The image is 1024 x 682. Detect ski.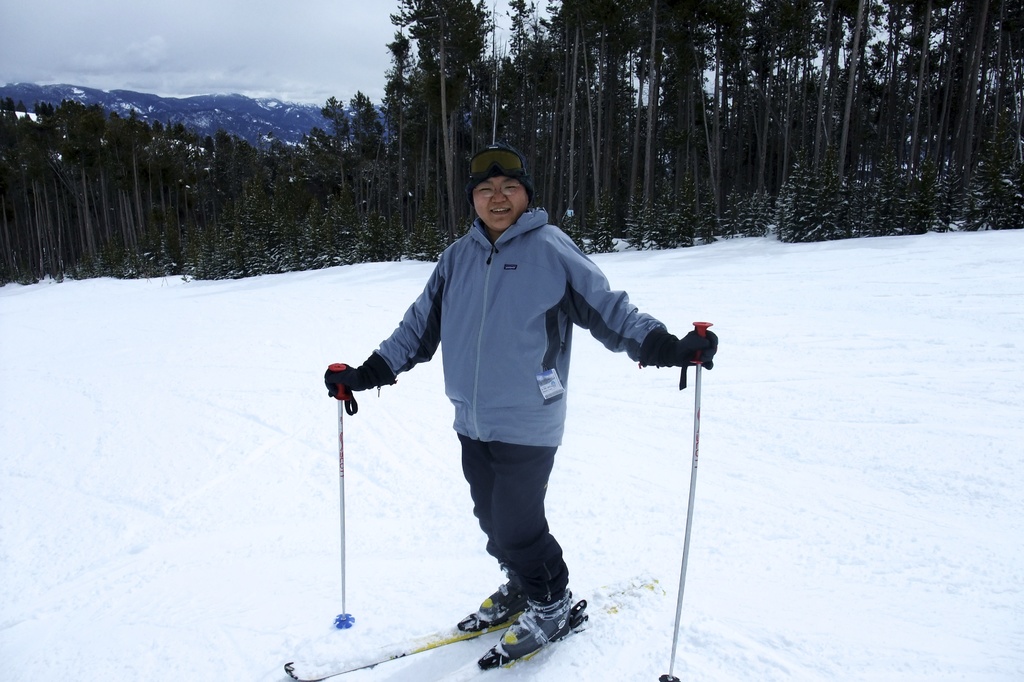
Detection: (294, 562, 639, 681).
